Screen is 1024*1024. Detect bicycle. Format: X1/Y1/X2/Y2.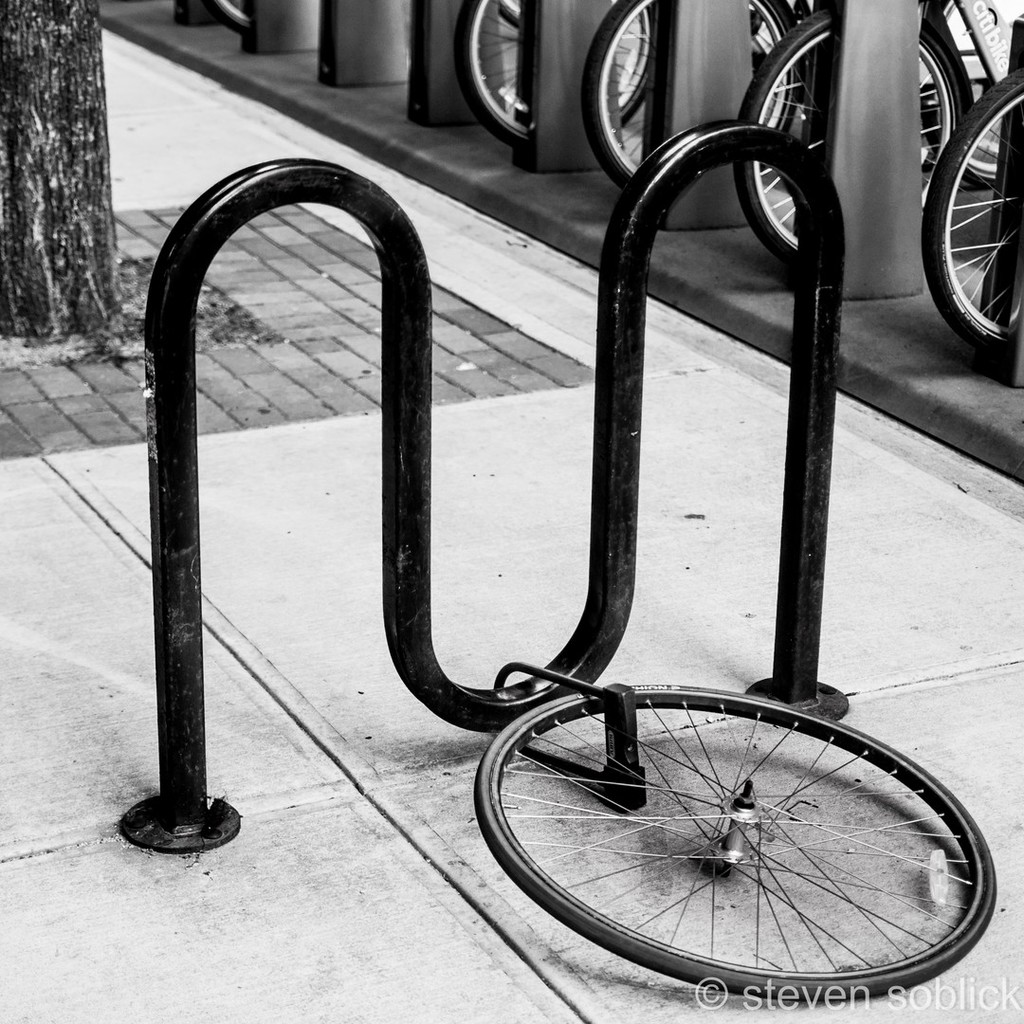
451/0/666/152.
